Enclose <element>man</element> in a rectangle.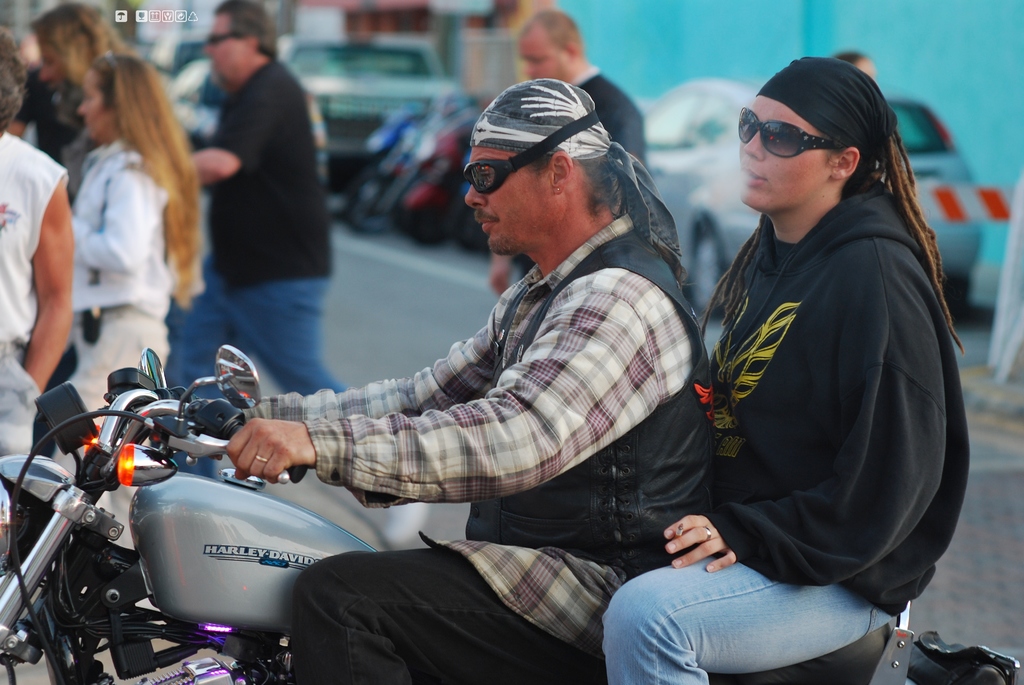
(225,81,719,684).
